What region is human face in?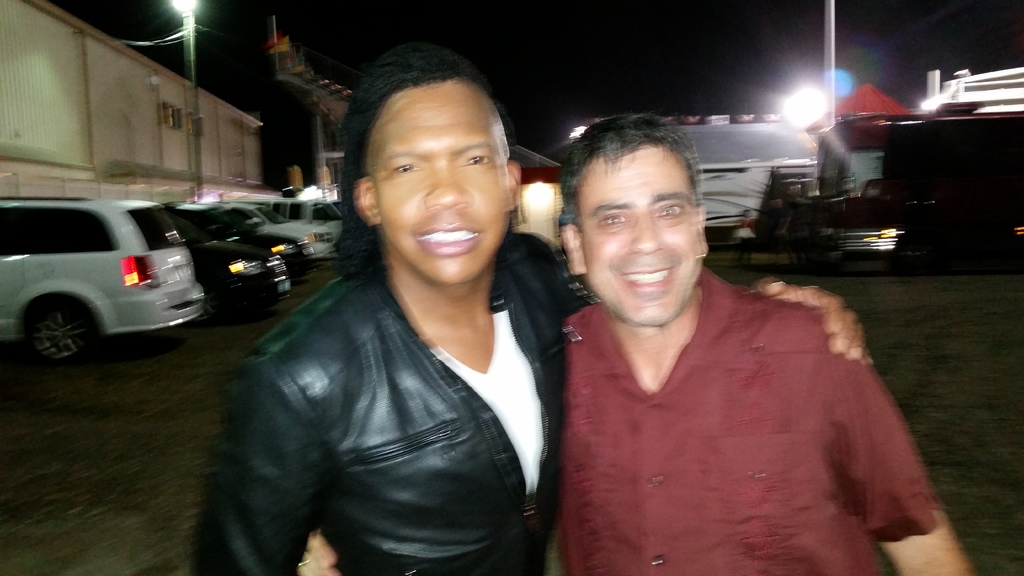
<box>388,86,506,288</box>.
